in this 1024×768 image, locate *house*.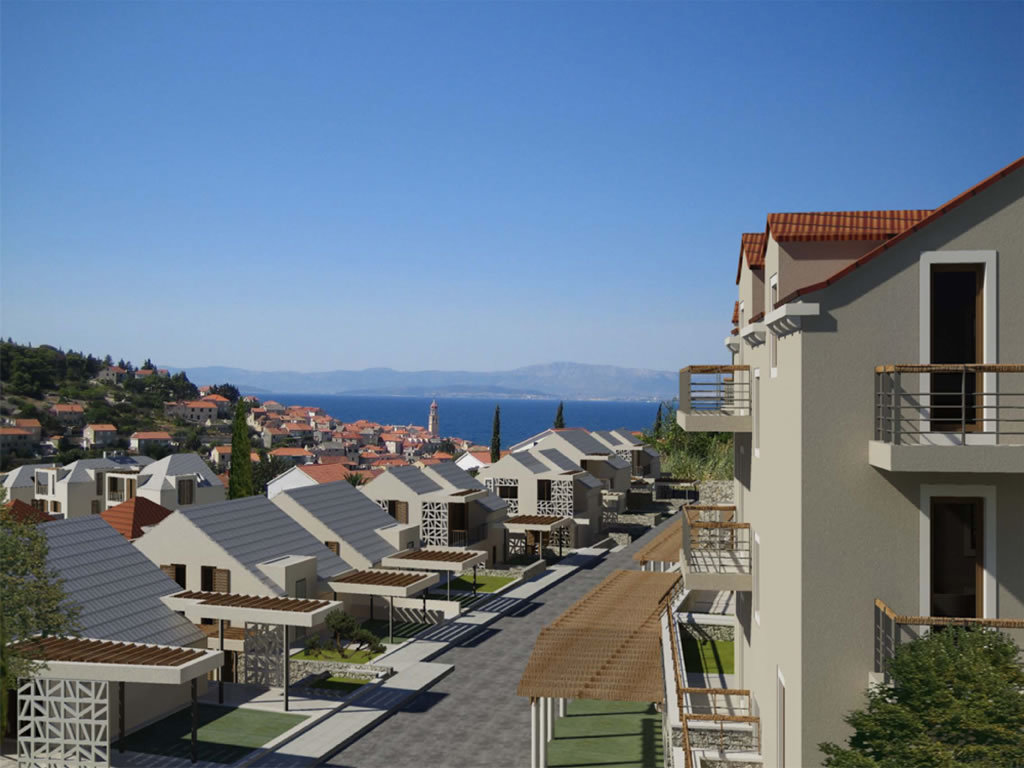
Bounding box: {"x1": 262, "y1": 478, "x2": 484, "y2": 594}.
